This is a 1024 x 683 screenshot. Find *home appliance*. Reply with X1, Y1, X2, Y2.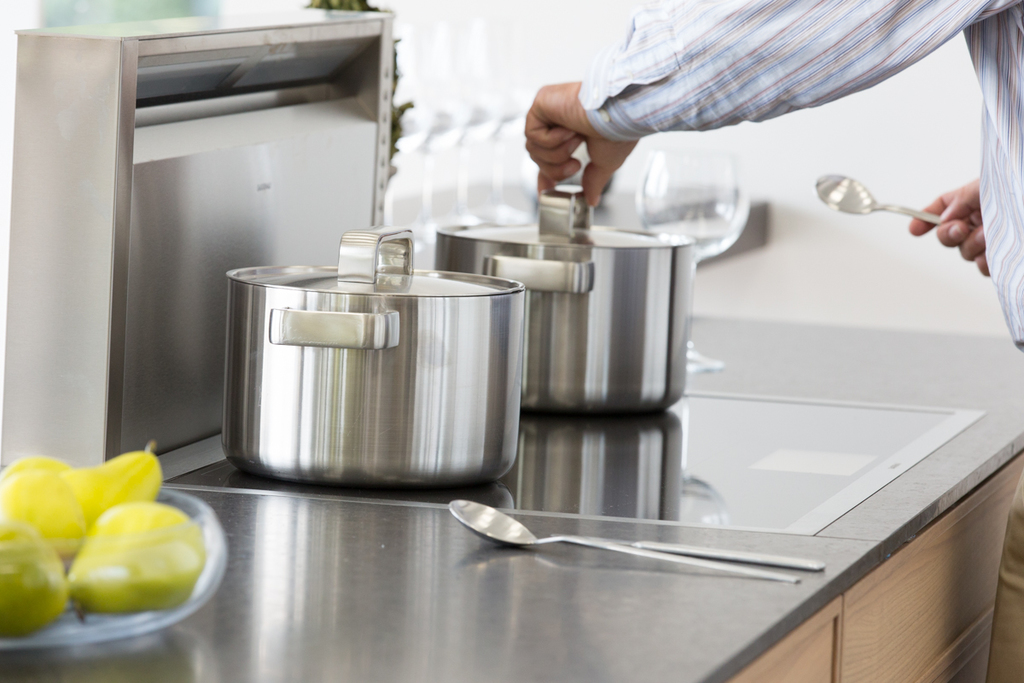
0, 6, 390, 458.
